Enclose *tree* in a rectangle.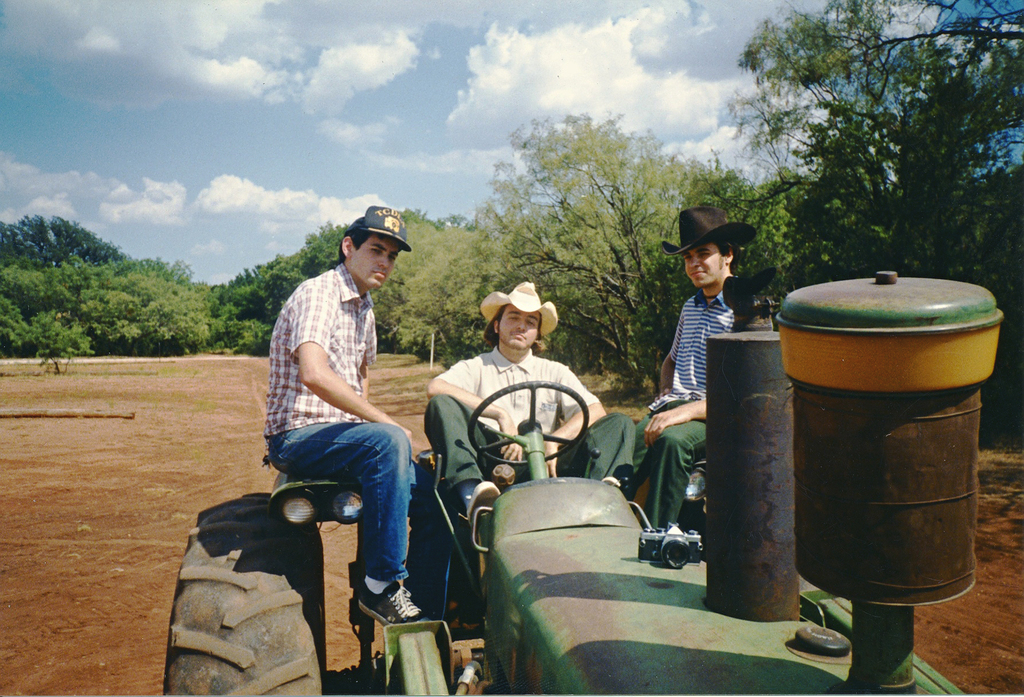
BBox(504, 104, 714, 388).
